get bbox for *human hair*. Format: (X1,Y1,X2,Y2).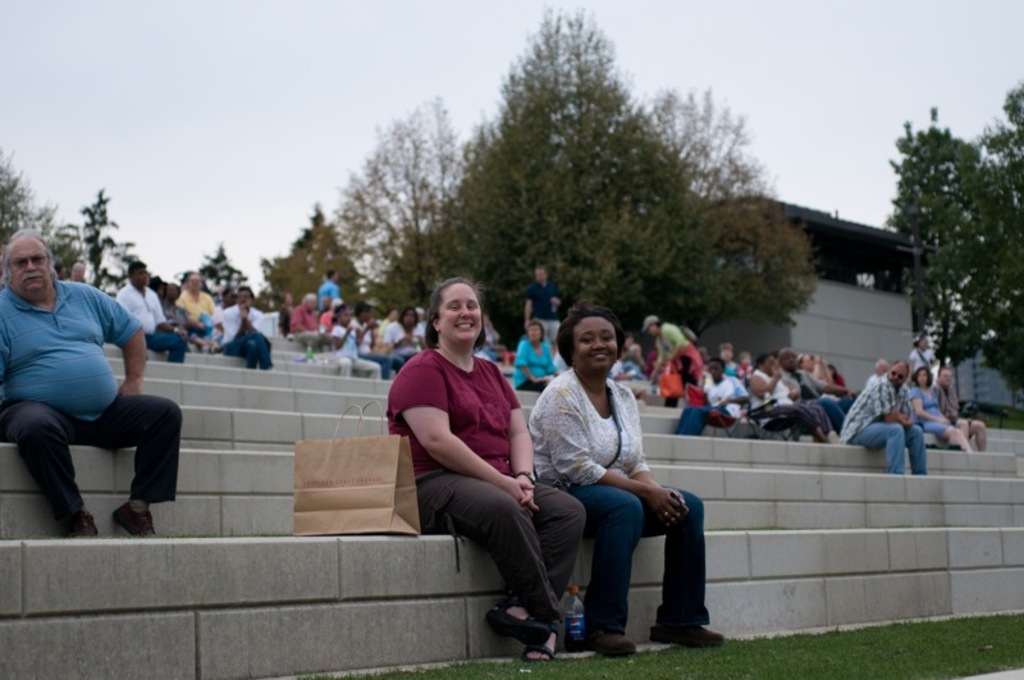
(554,307,630,378).
